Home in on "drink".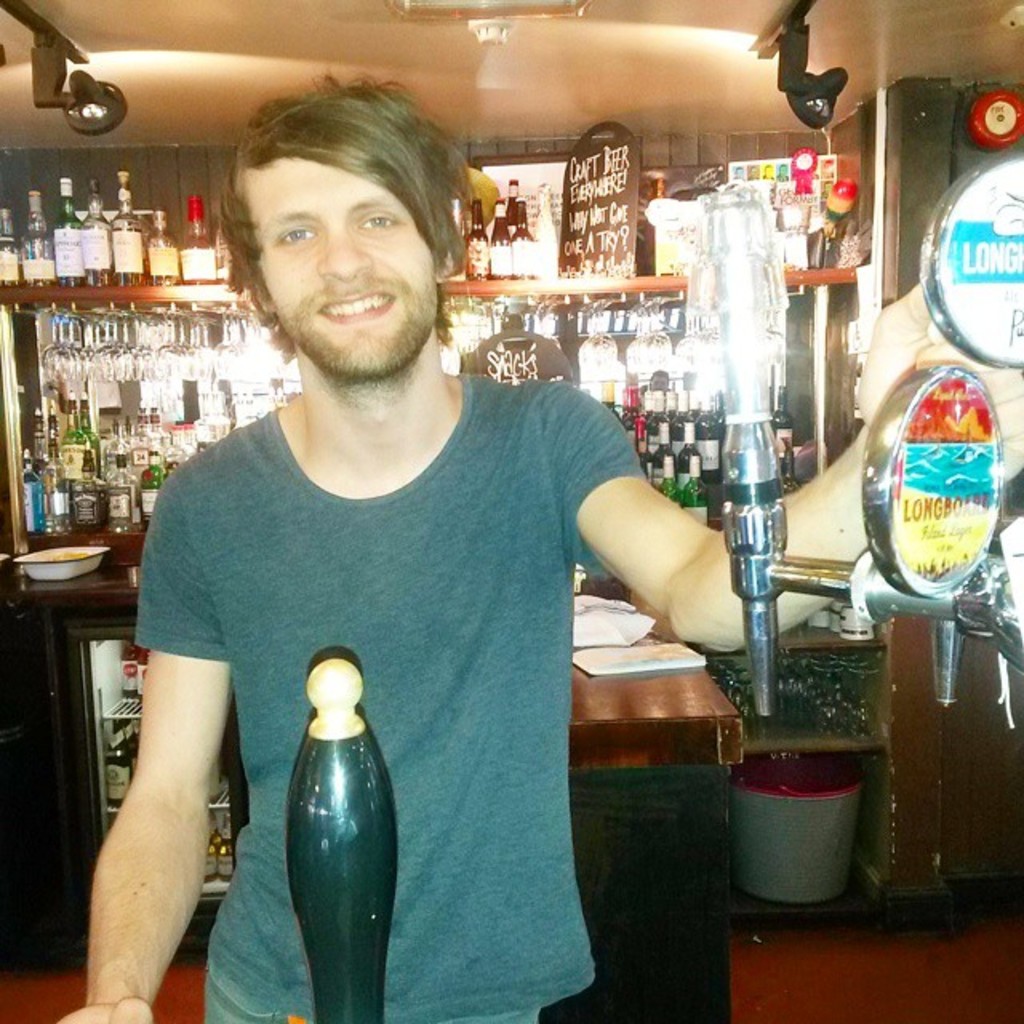
Homed in at left=102, top=715, right=134, bottom=808.
